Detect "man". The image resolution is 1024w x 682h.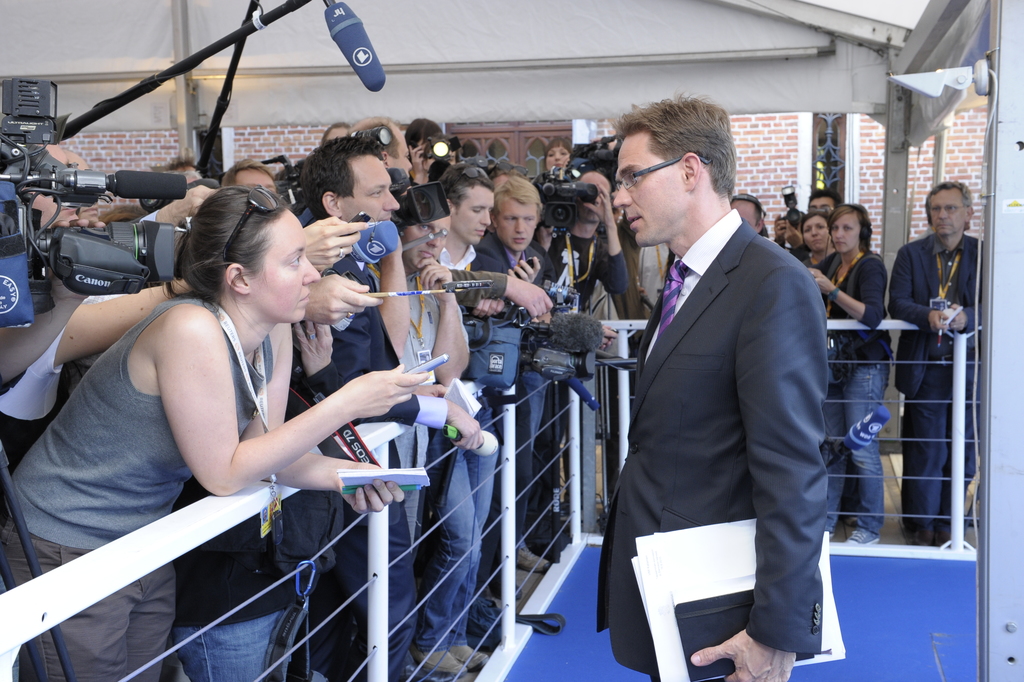
box=[887, 181, 984, 543].
